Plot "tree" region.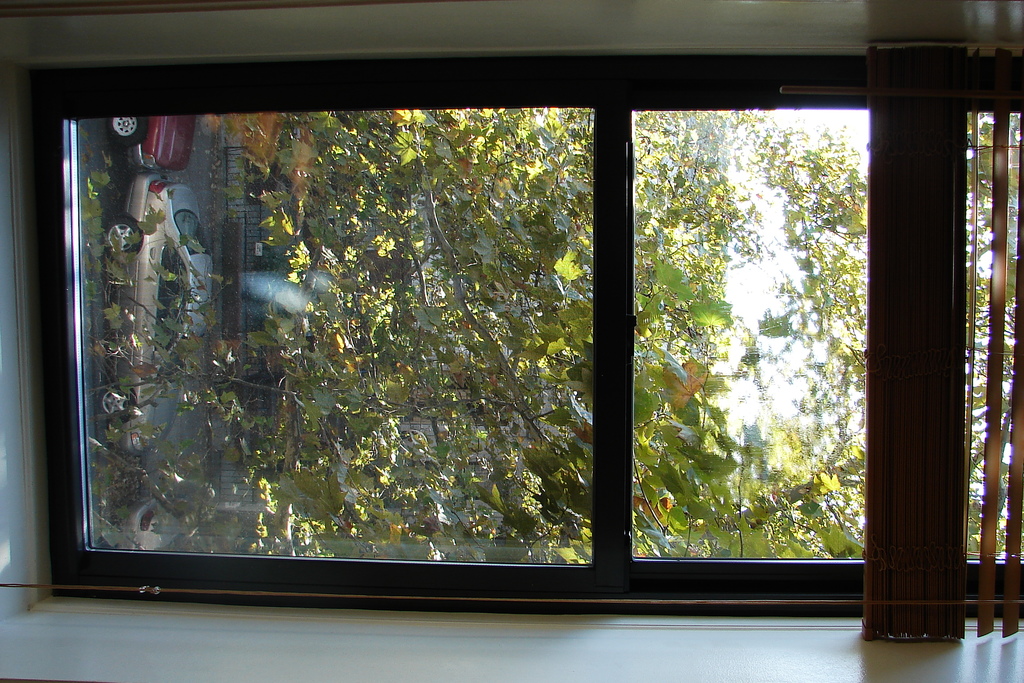
Plotted at [x1=81, y1=113, x2=1023, y2=548].
